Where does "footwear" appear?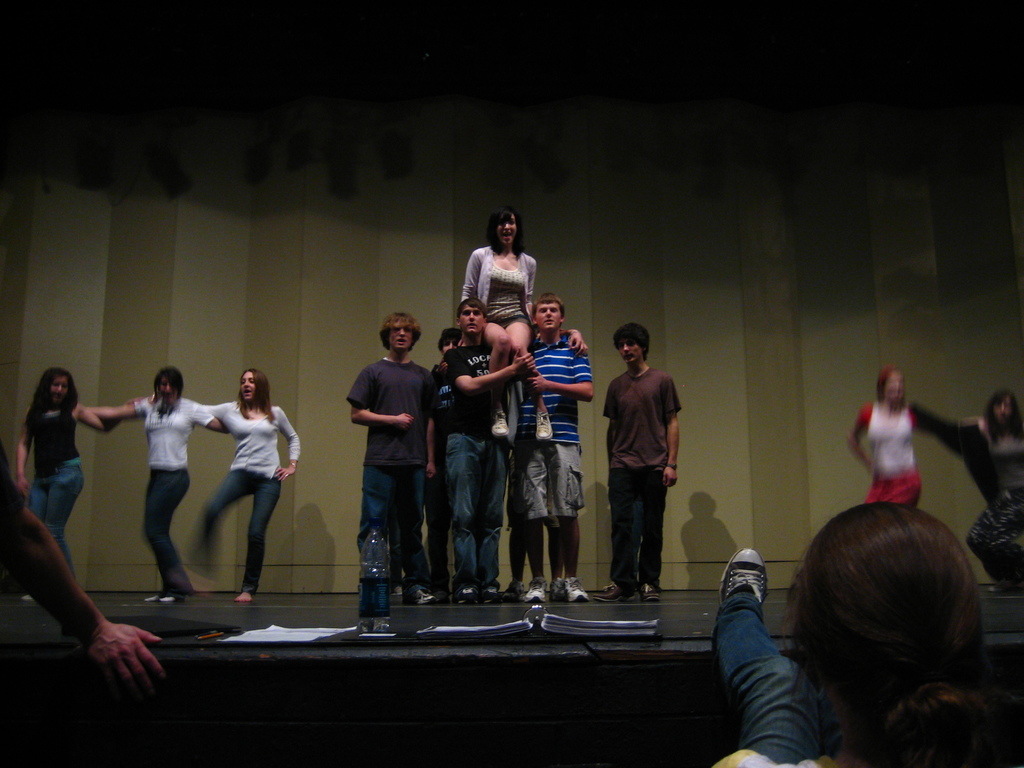
Appears at bbox=[403, 587, 436, 607].
